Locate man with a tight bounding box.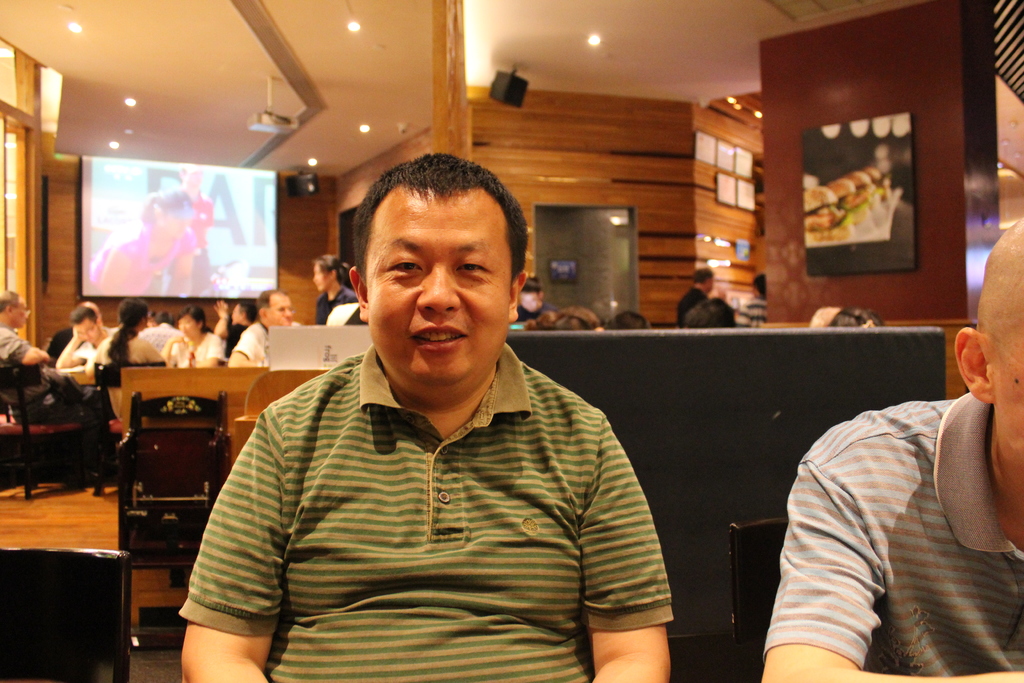
(729,273,767,327).
